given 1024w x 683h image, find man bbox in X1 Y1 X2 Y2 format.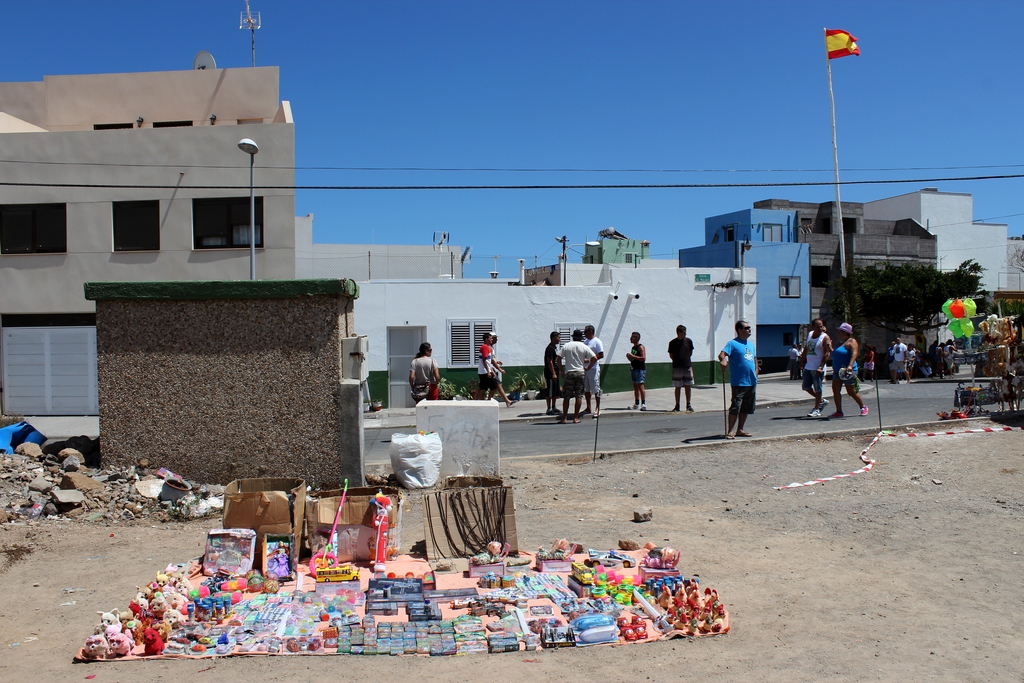
888 336 915 388.
